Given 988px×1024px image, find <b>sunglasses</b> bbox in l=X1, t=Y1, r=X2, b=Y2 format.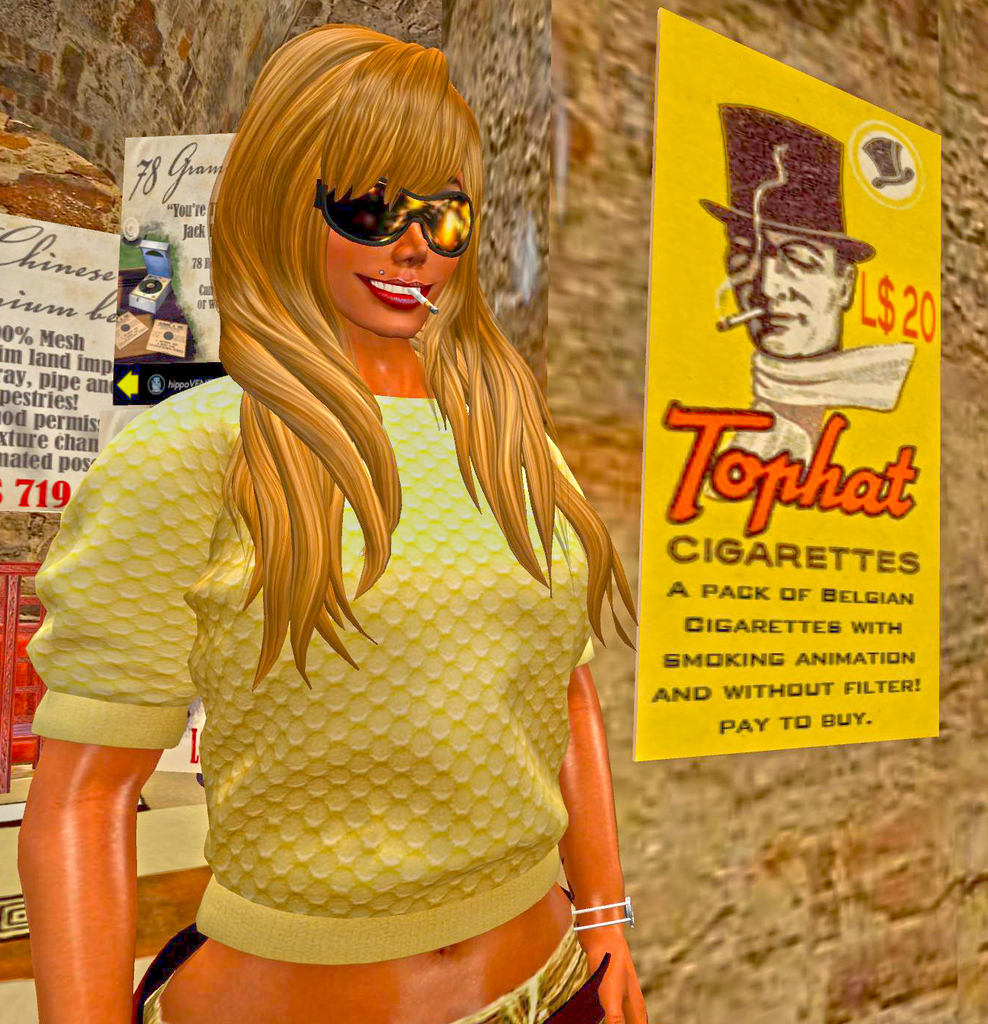
l=309, t=180, r=475, b=257.
